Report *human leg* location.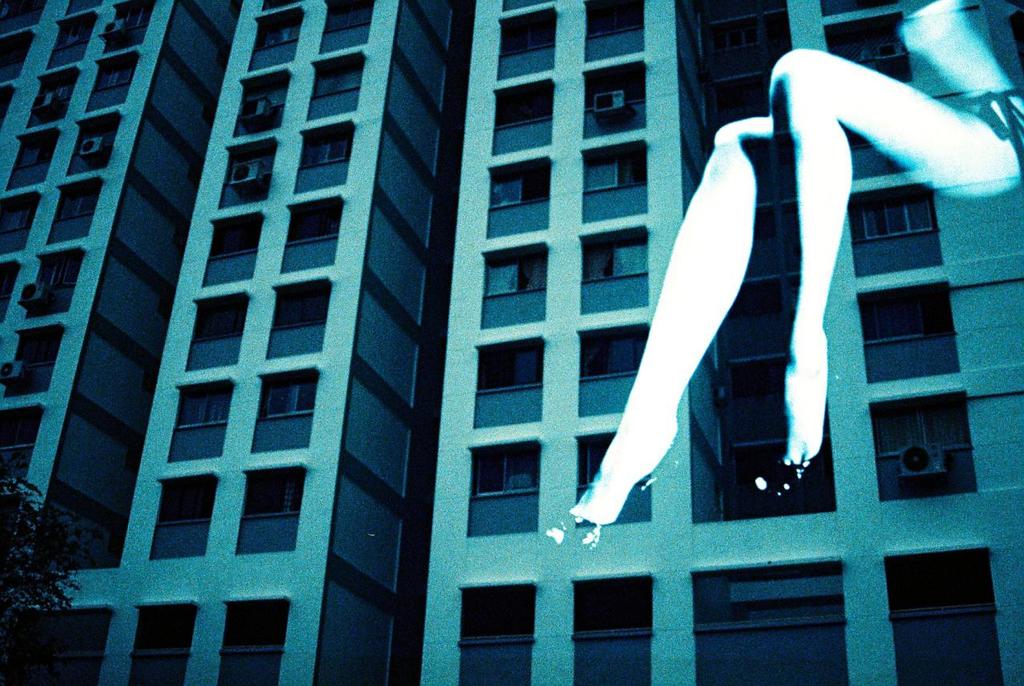
Report: box(554, 113, 774, 546).
